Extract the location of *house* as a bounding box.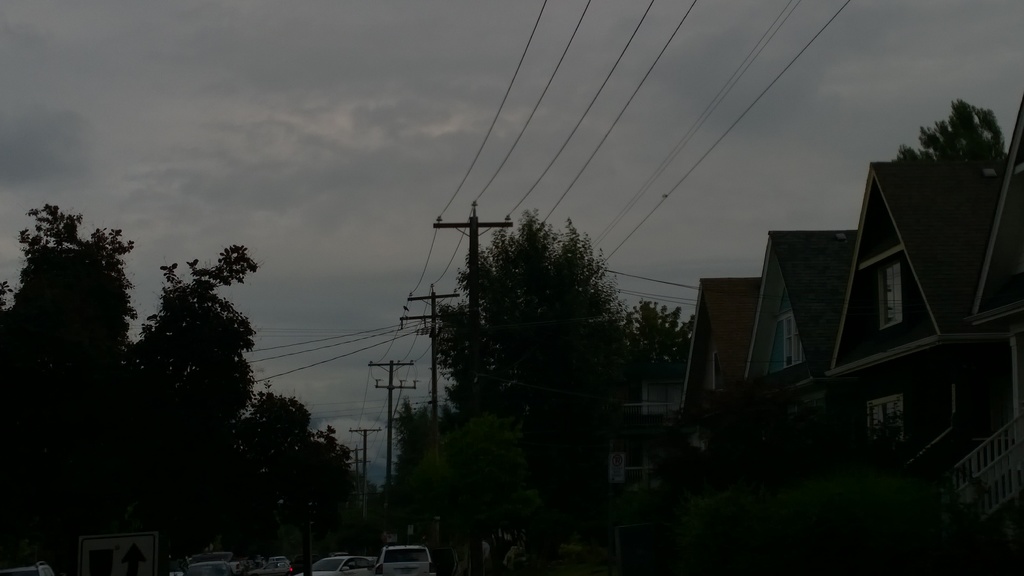
741, 229, 861, 472.
